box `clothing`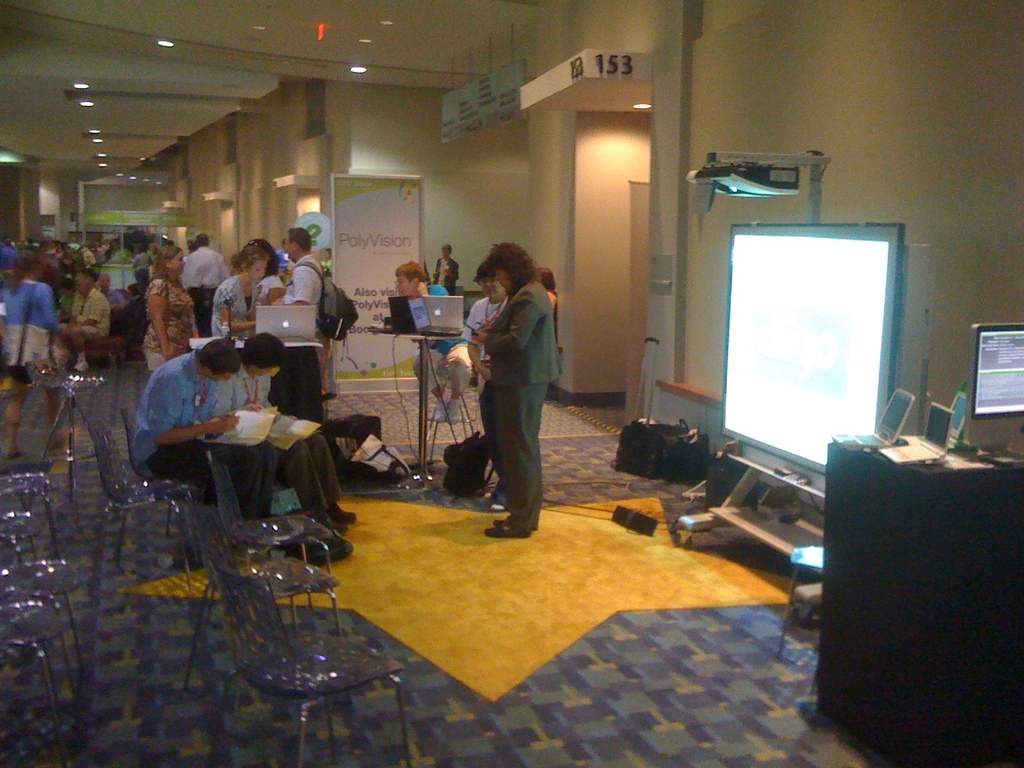
<region>163, 239, 175, 279</region>
